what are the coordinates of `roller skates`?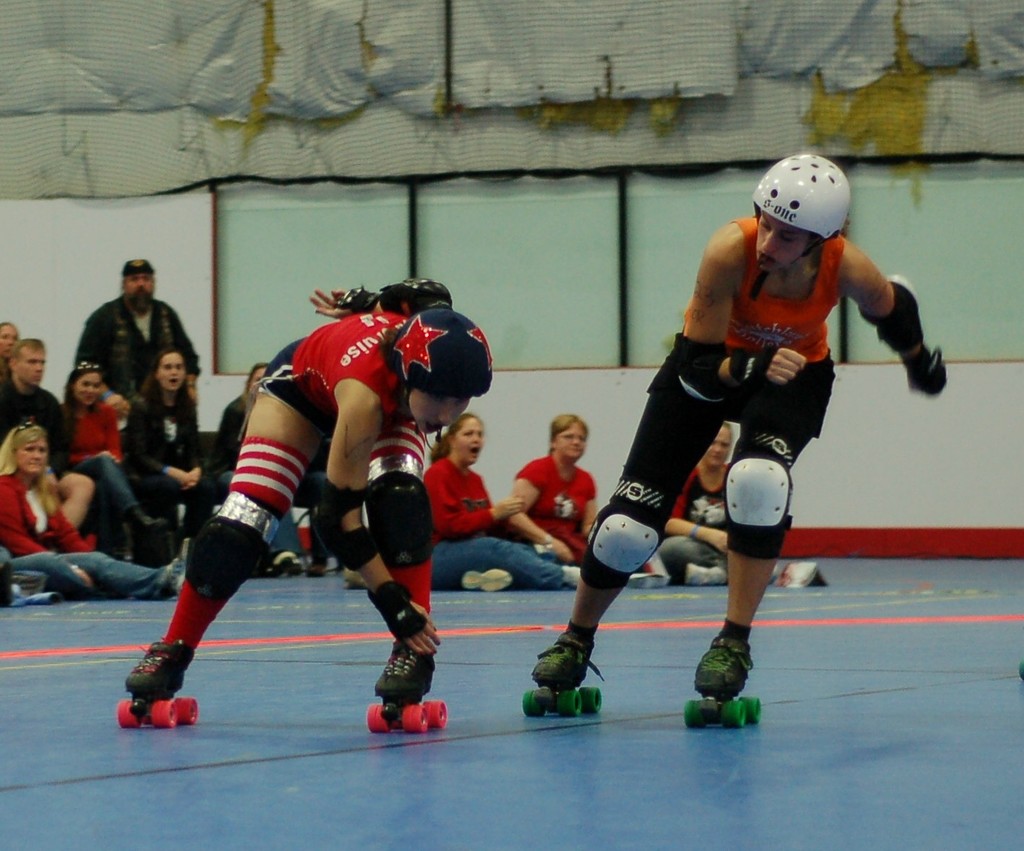
box=[523, 621, 608, 718].
